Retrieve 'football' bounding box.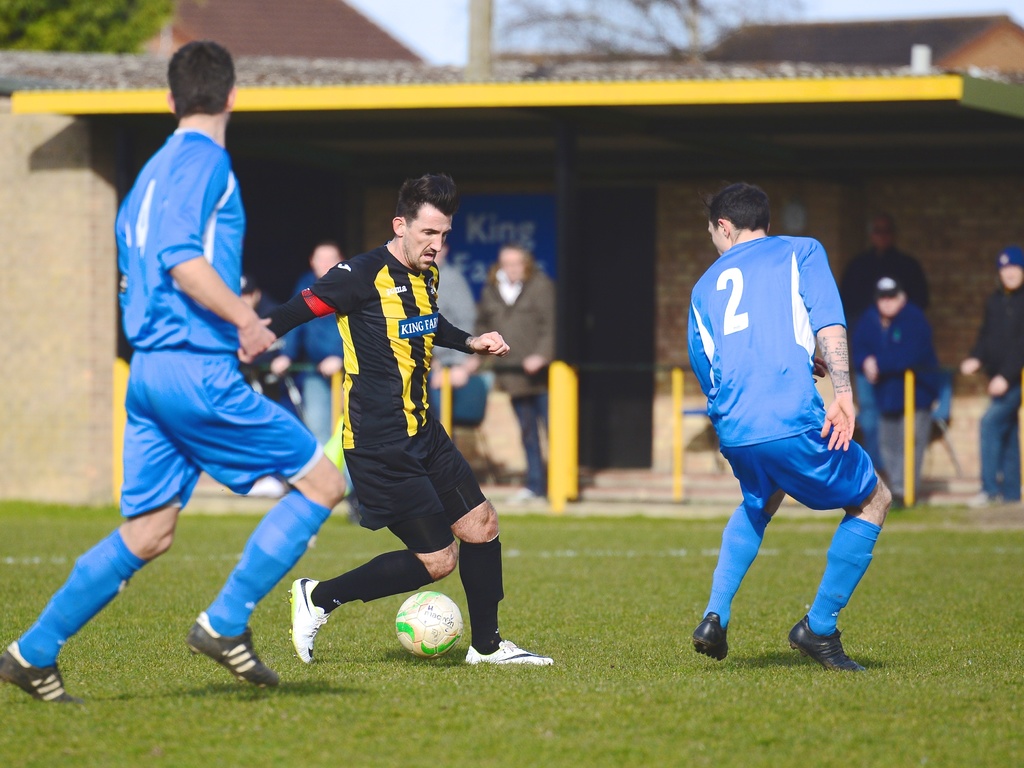
Bounding box: 396:591:465:663.
